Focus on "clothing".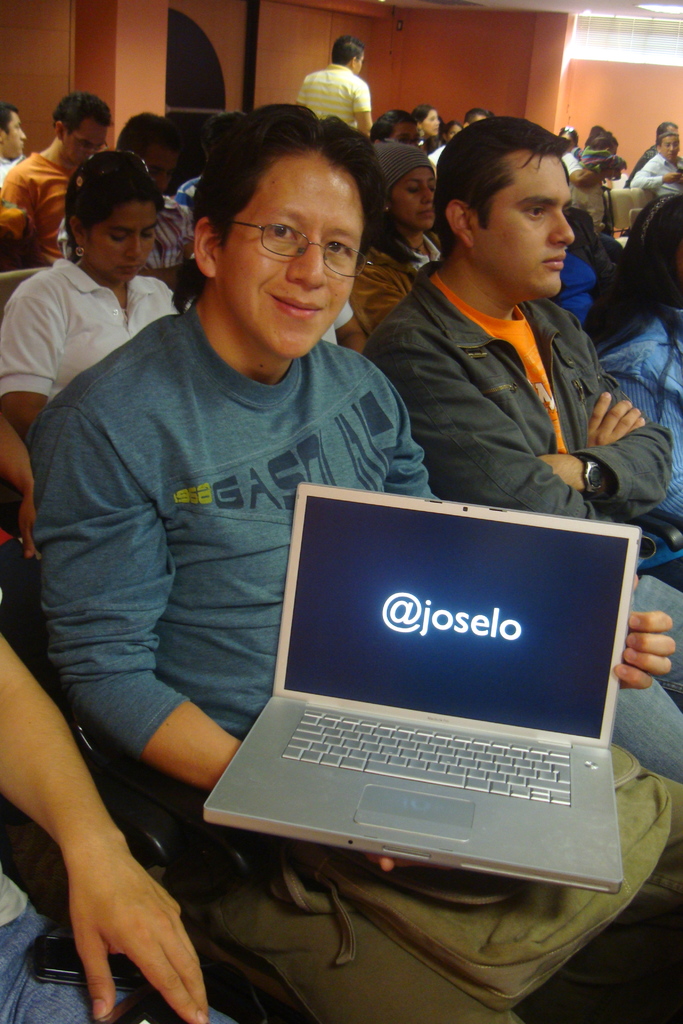
Focused at x1=292, y1=54, x2=365, y2=141.
